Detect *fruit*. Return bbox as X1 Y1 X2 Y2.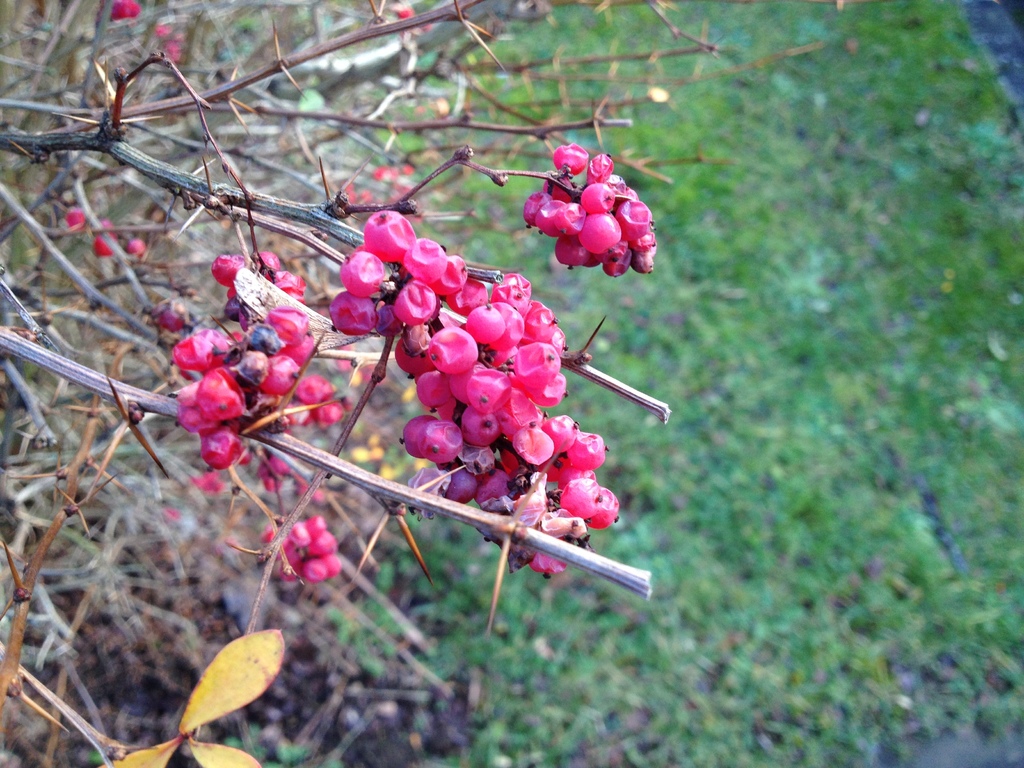
520 171 662 293.
